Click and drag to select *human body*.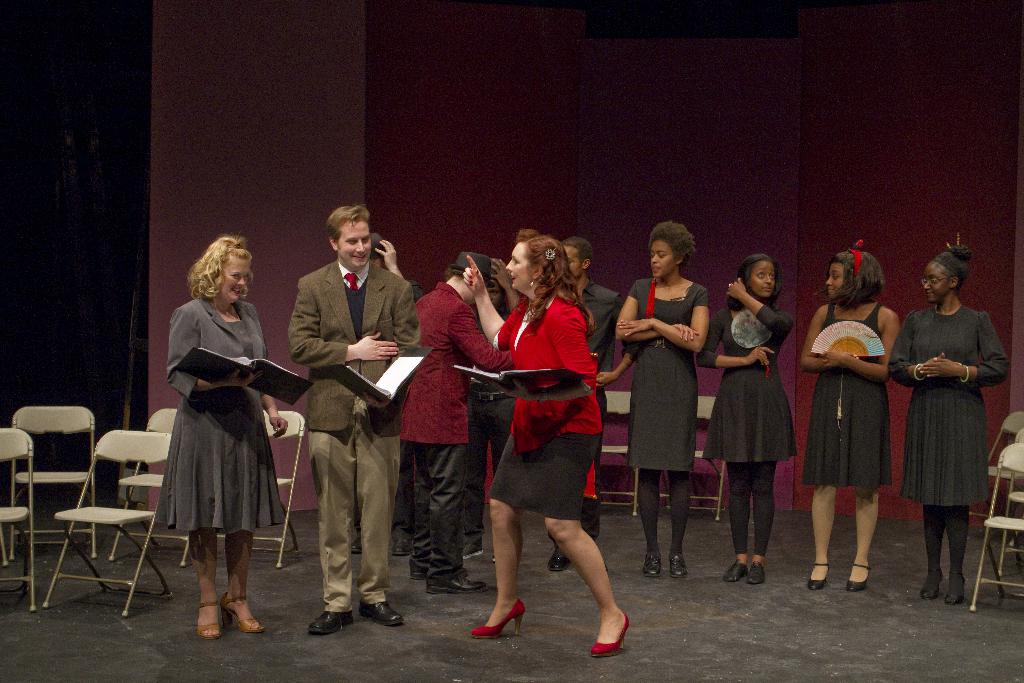
Selection: x1=693 y1=252 x2=793 y2=584.
